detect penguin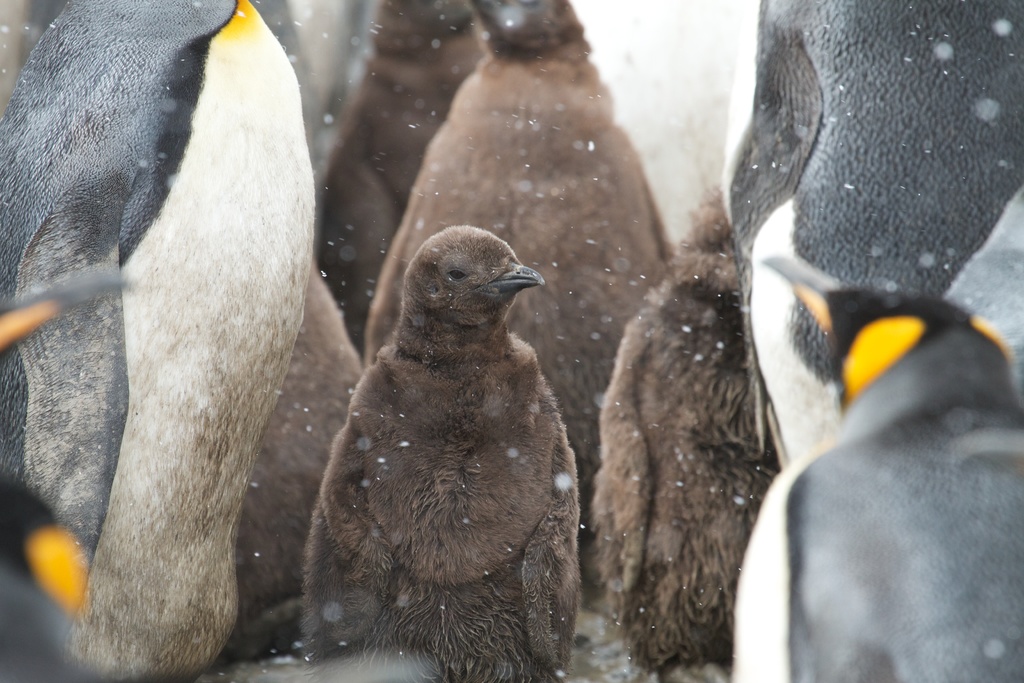
rect(0, 0, 318, 682)
